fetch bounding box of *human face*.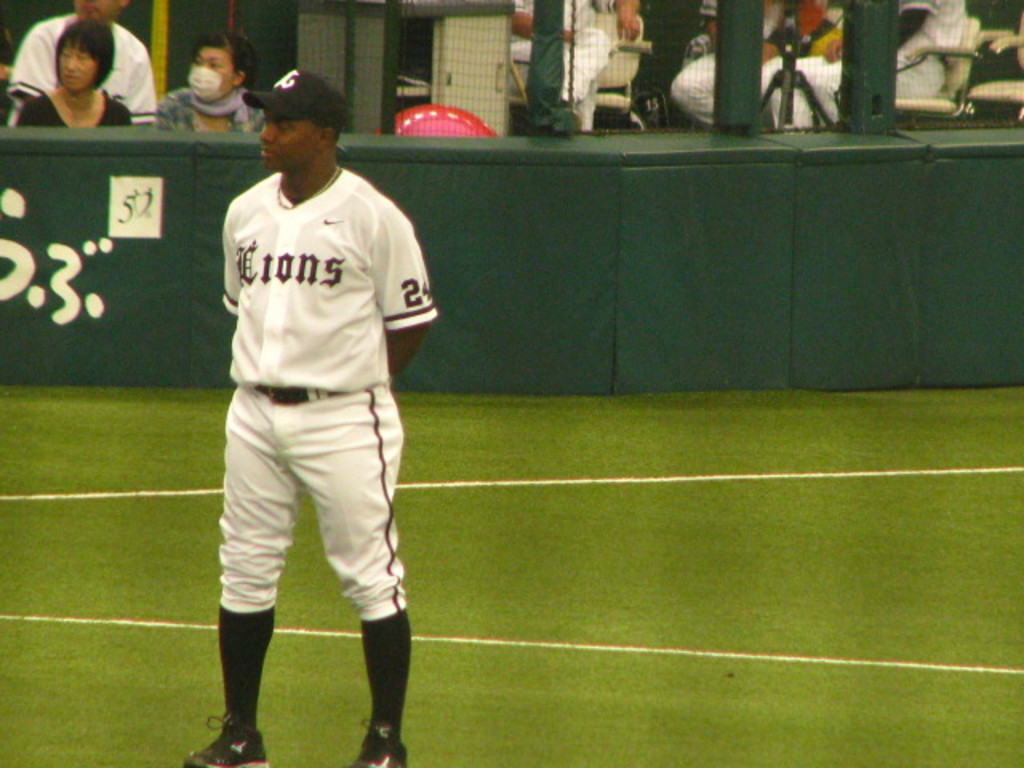
Bbox: 259,106,315,170.
